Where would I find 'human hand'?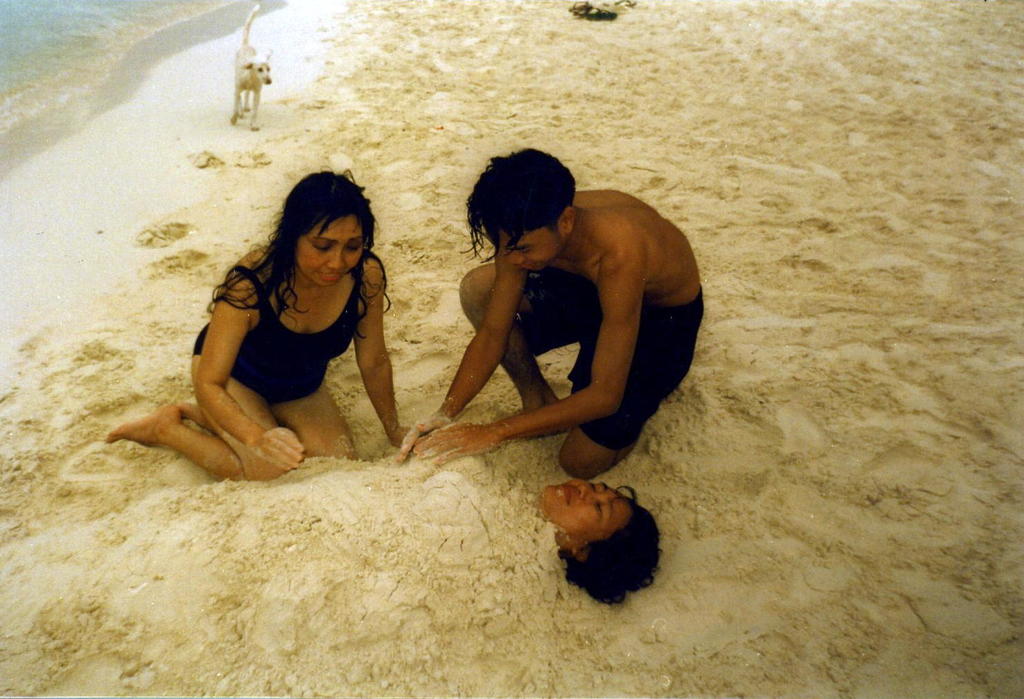
At {"left": 387, "top": 424, "right": 412, "bottom": 450}.
